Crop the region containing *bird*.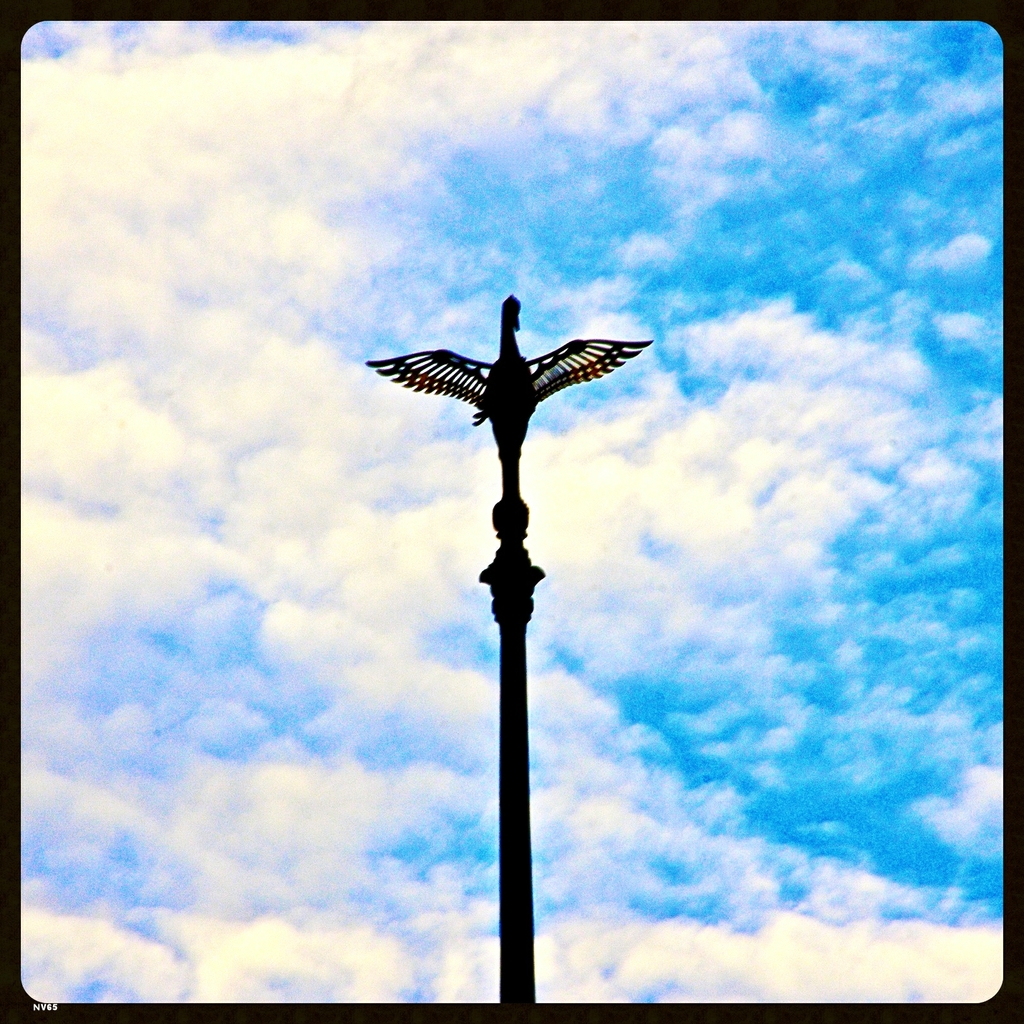
Crop region: (358, 283, 659, 460).
